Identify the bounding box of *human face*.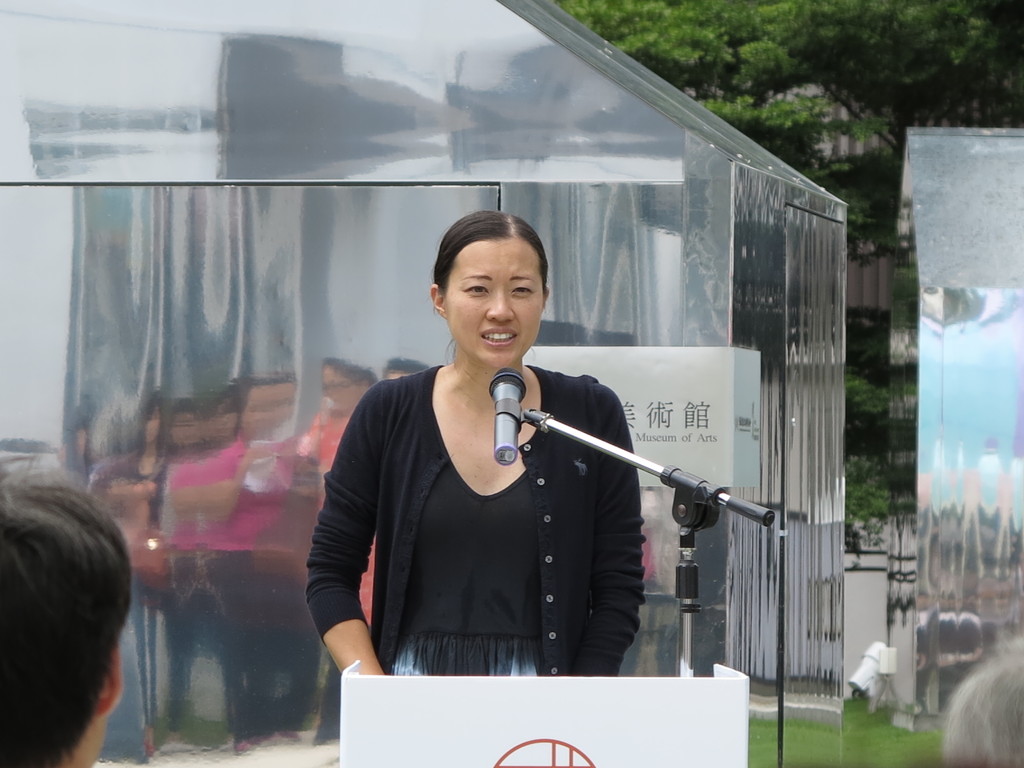
[318,365,358,408].
